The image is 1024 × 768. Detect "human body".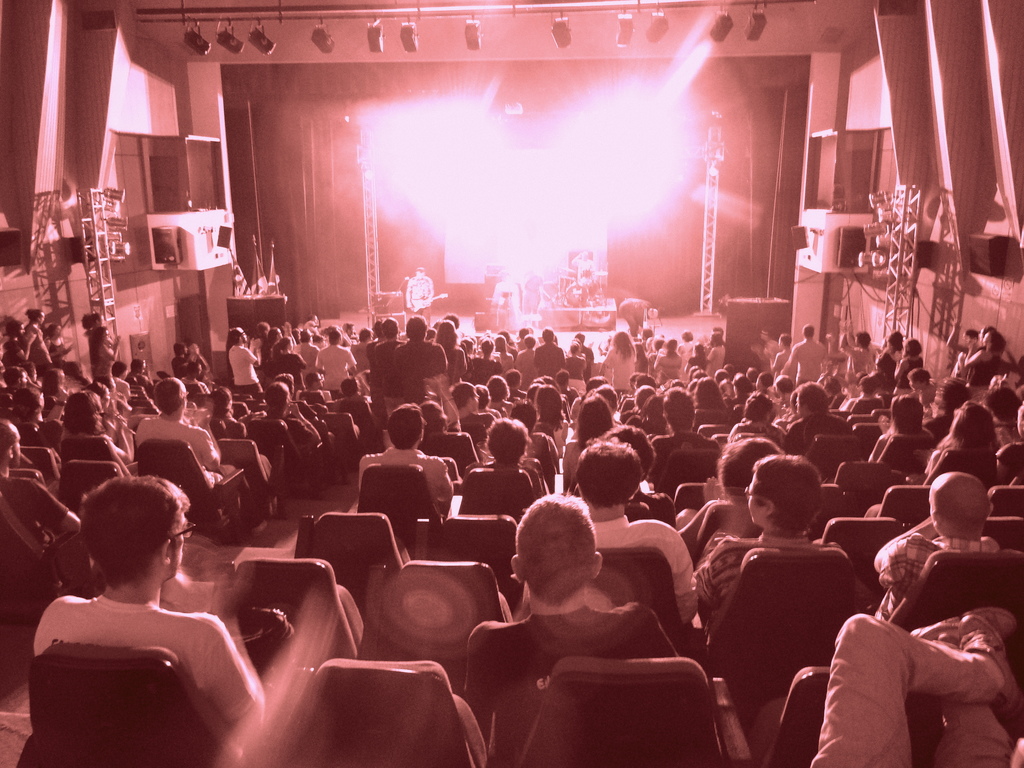
Detection: (left=310, top=334, right=323, bottom=345).
